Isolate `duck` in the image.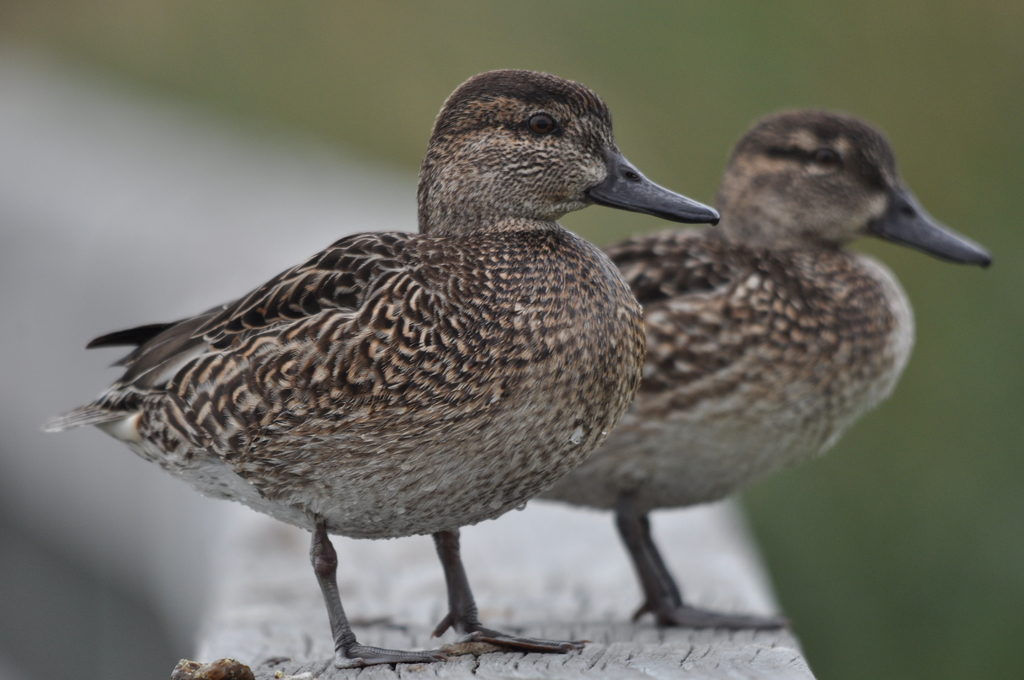
Isolated region: x1=43 y1=65 x2=720 y2=679.
